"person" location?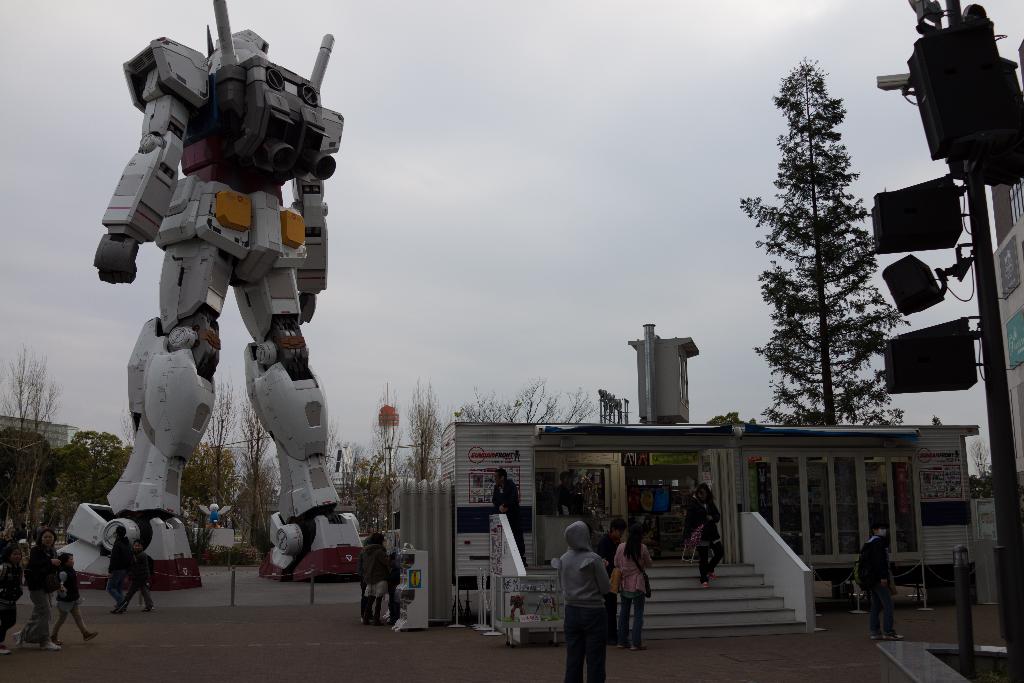
113,527,146,614
